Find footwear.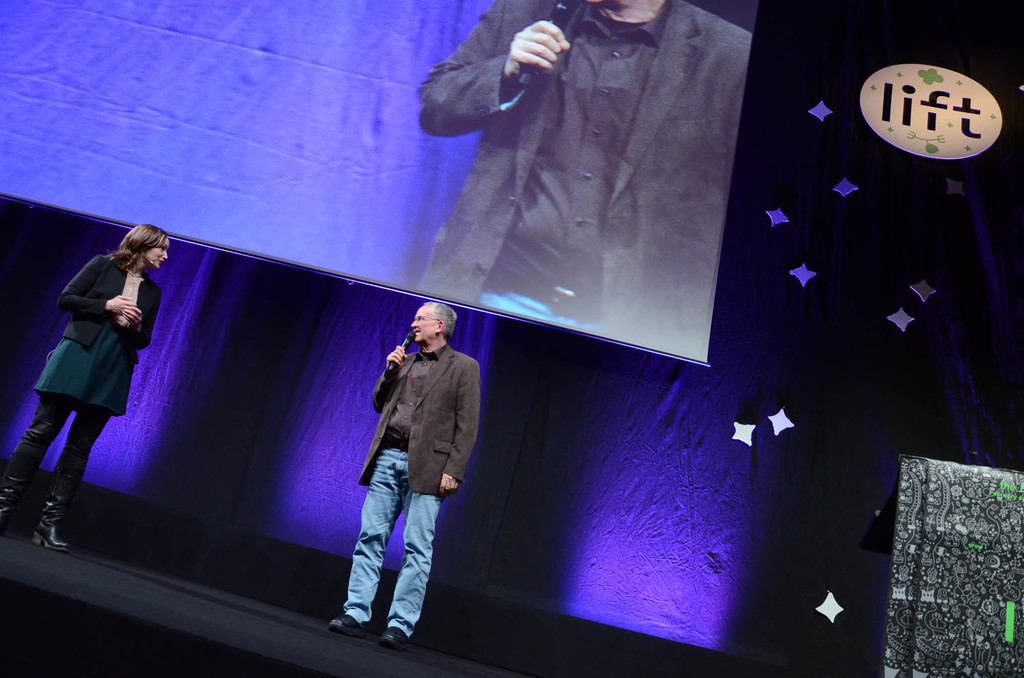
371:627:401:651.
